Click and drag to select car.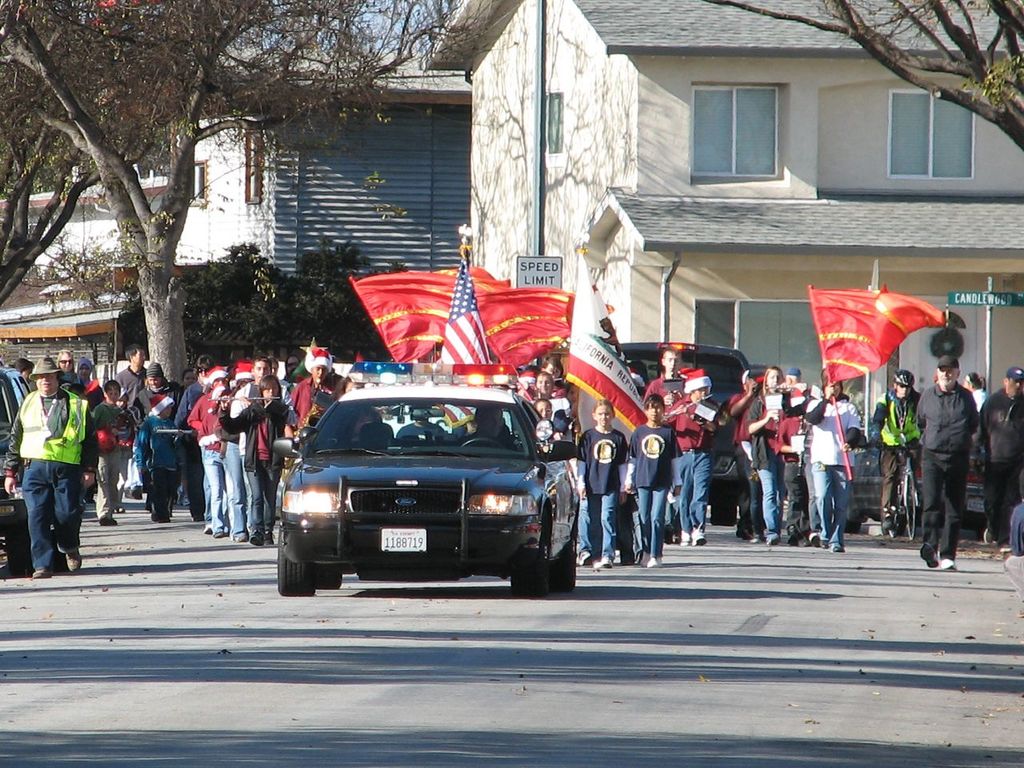
Selection: 0, 362, 32, 570.
